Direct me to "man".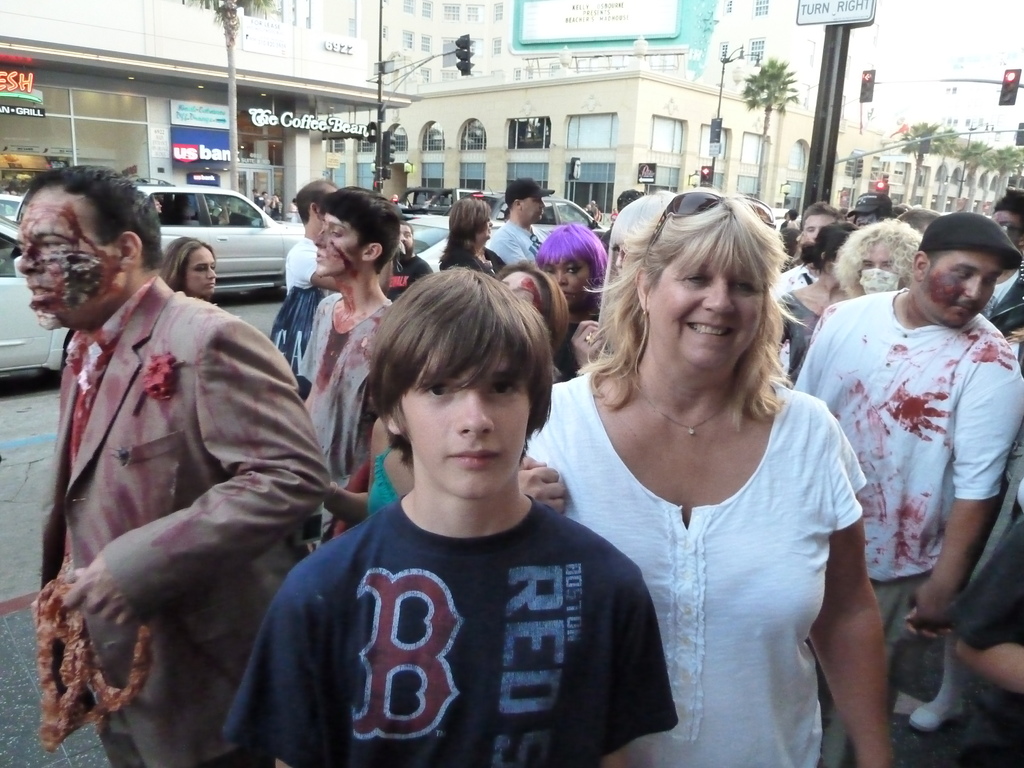
Direction: {"x1": 207, "y1": 264, "x2": 682, "y2": 767}.
